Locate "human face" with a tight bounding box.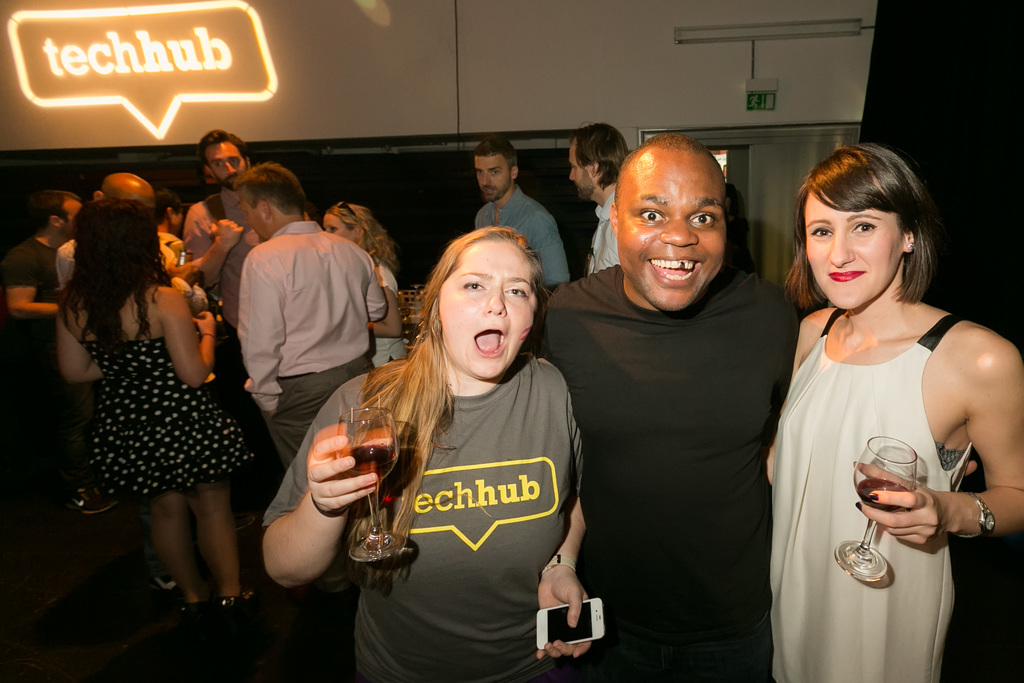
[left=808, top=189, right=902, bottom=309].
